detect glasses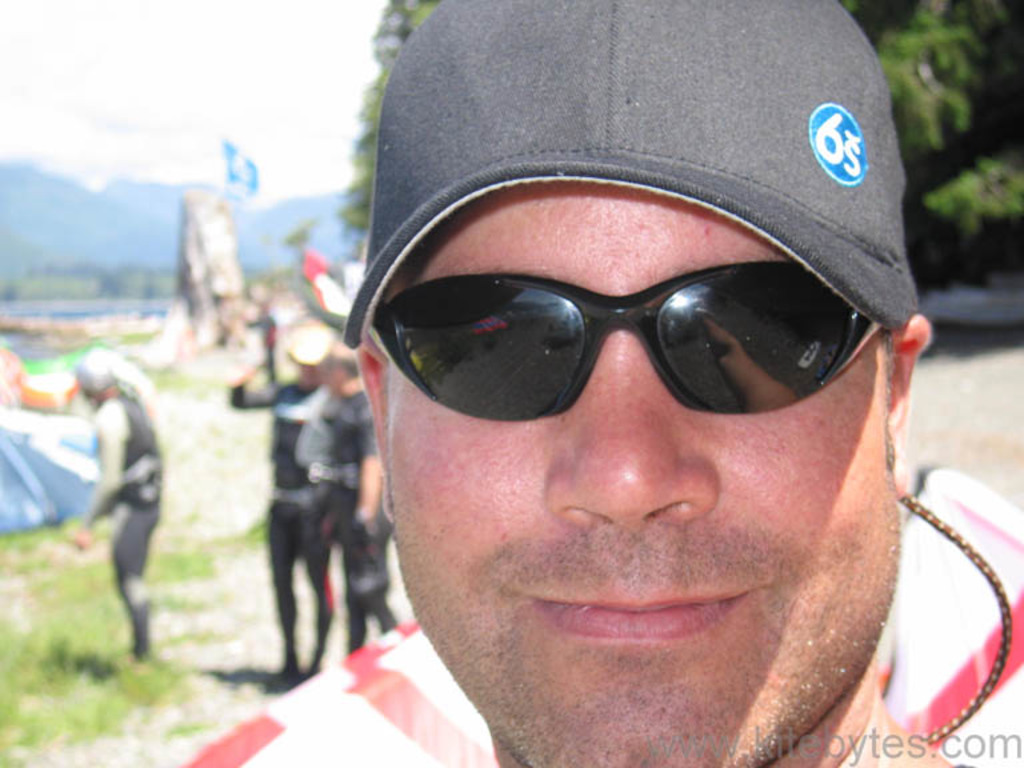
(377,224,901,445)
